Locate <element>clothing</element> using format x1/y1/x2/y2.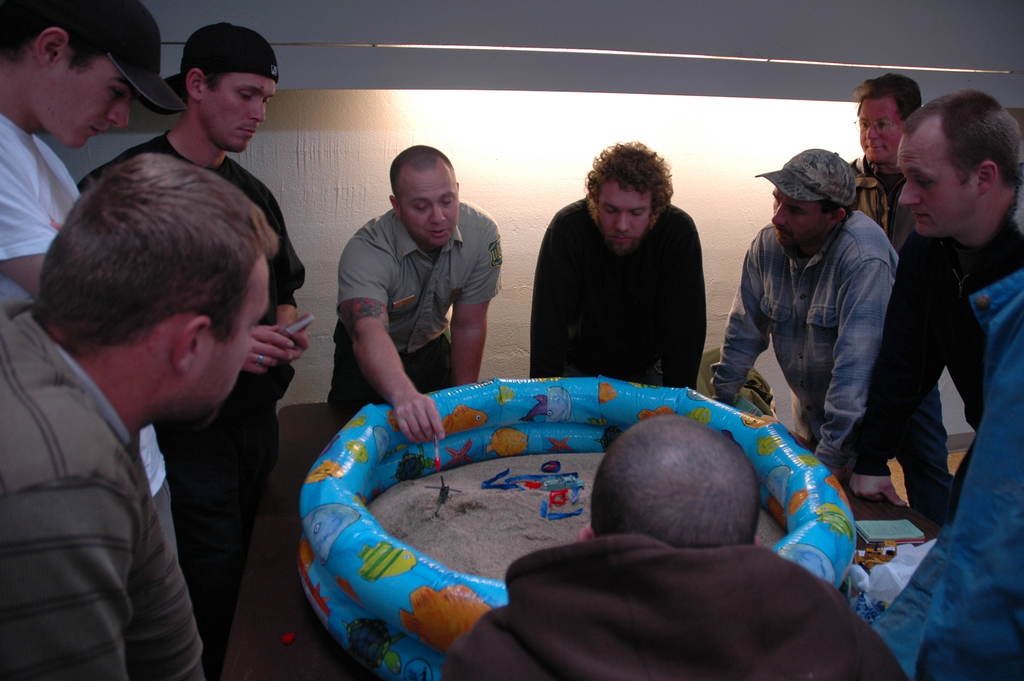
340/205/500/421.
